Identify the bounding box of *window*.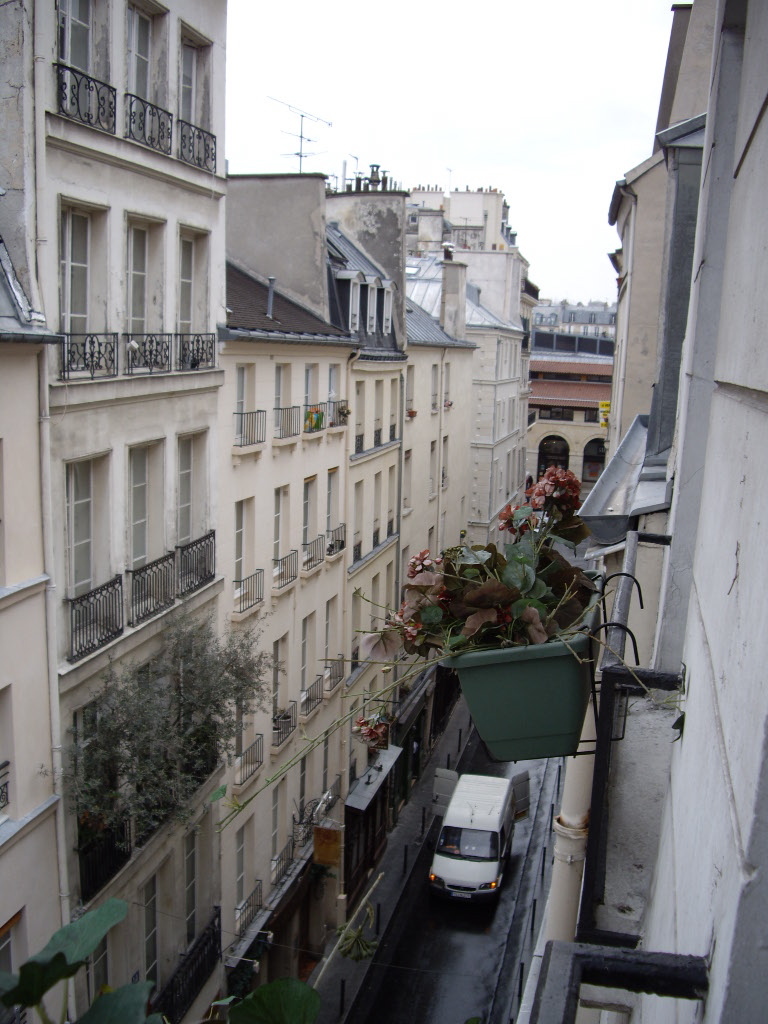
x1=273 y1=490 x2=288 y2=577.
